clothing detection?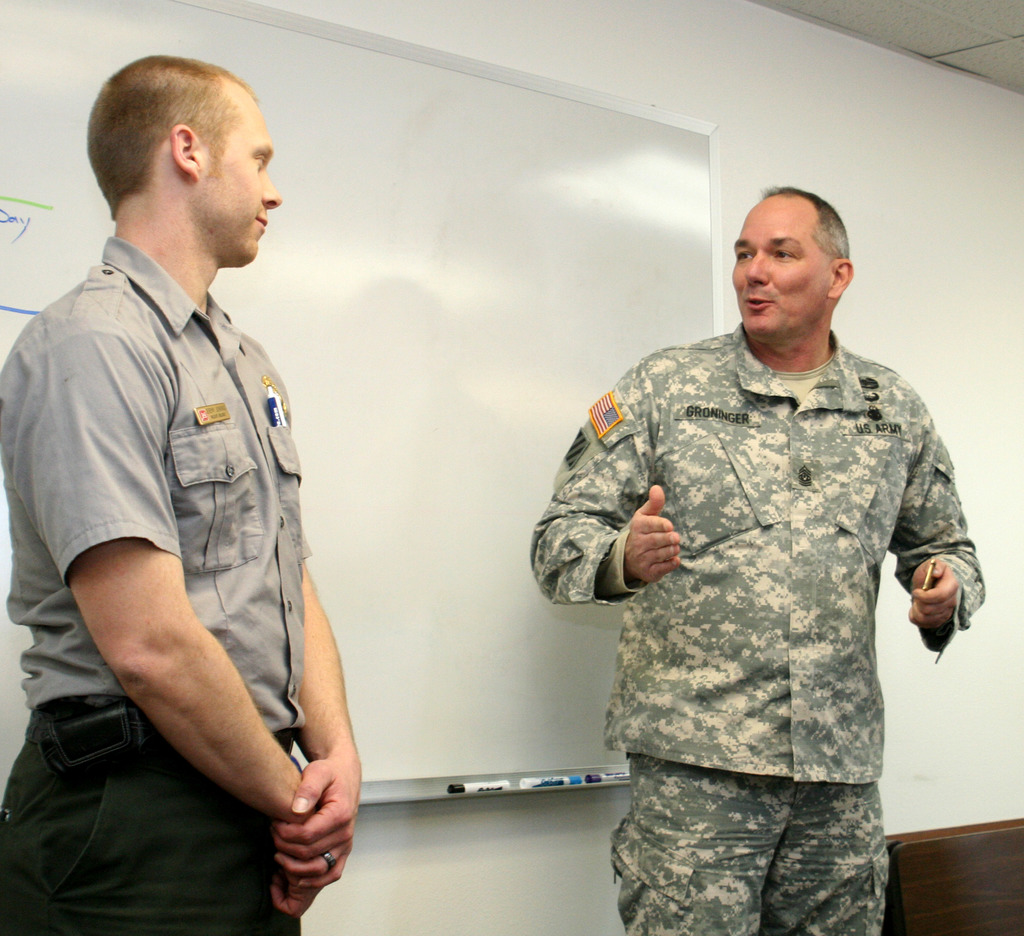
[x1=560, y1=253, x2=994, y2=933]
